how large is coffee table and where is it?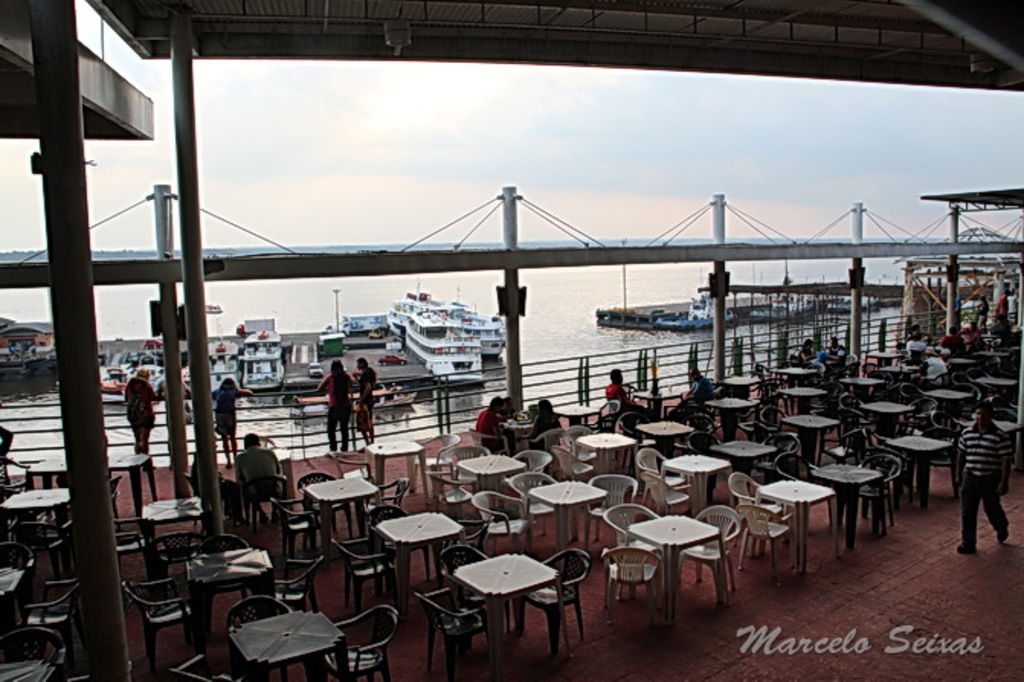
Bounding box: (522, 484, 601, 581).
